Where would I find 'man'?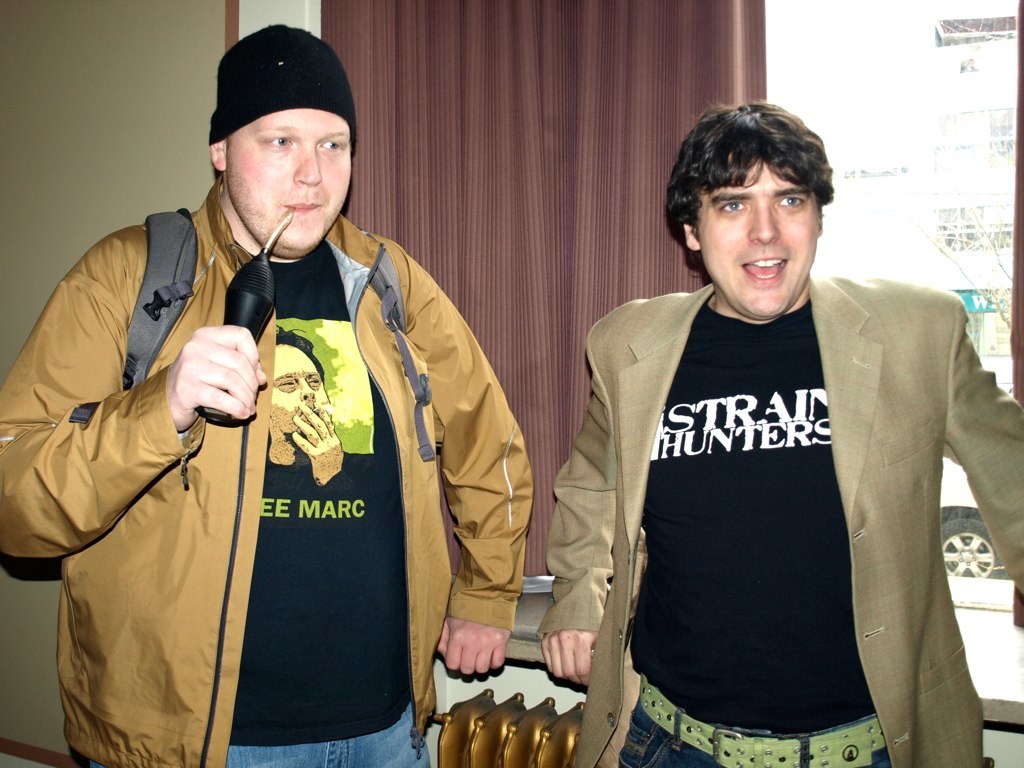
At (x1=0, y1=21, x2=536, y2=767).
